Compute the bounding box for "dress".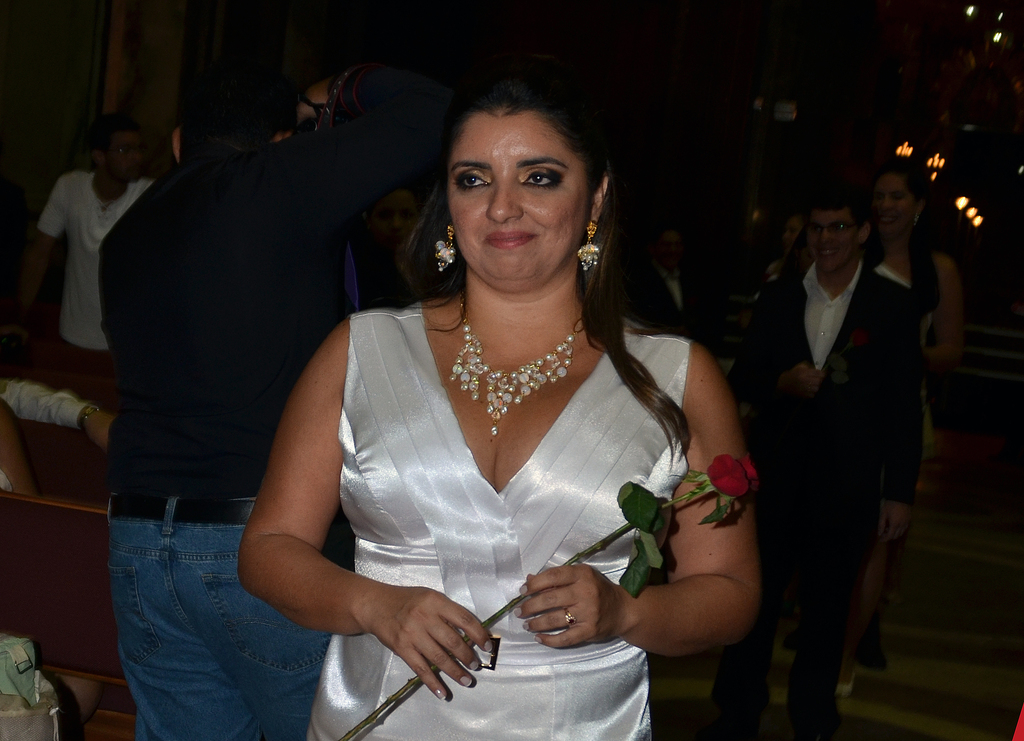
select_region(291, 253, 738, 706).
